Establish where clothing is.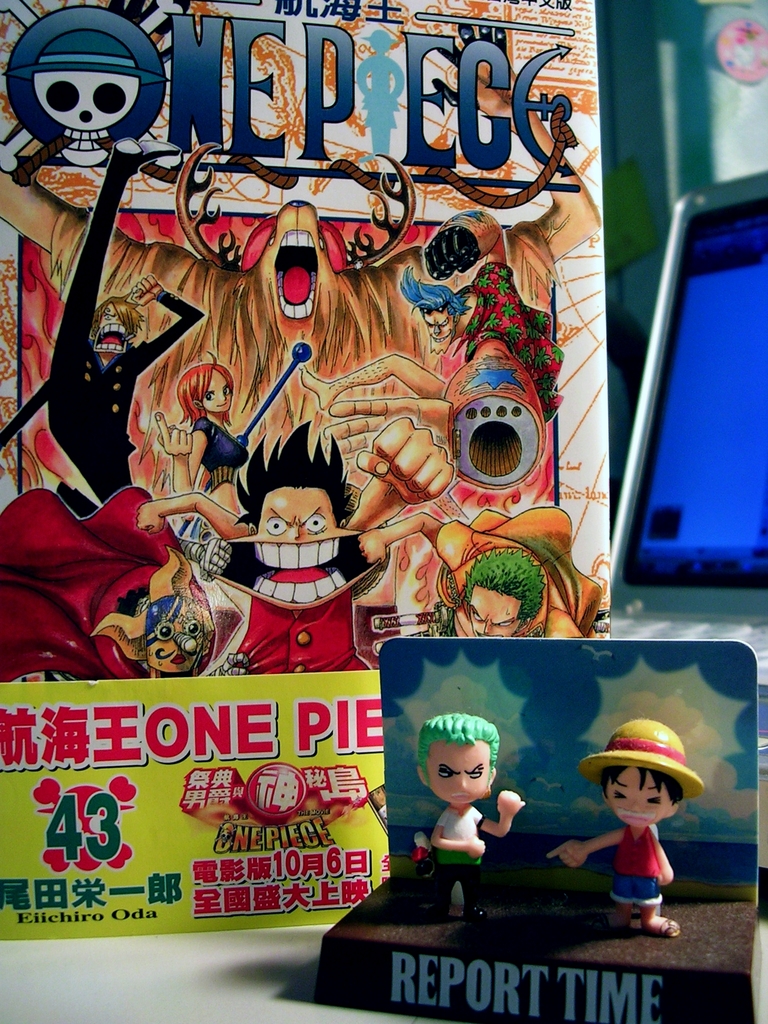
Established at (436, 808, 481, 911).
